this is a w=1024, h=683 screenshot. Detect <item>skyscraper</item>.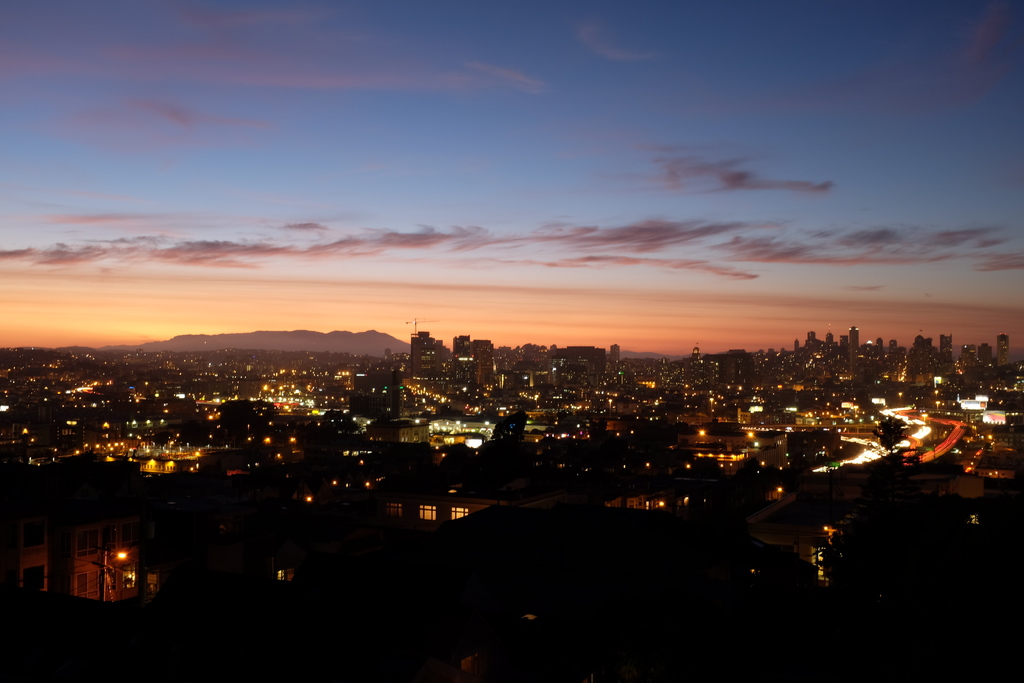
(850, 324, 865, 374).
